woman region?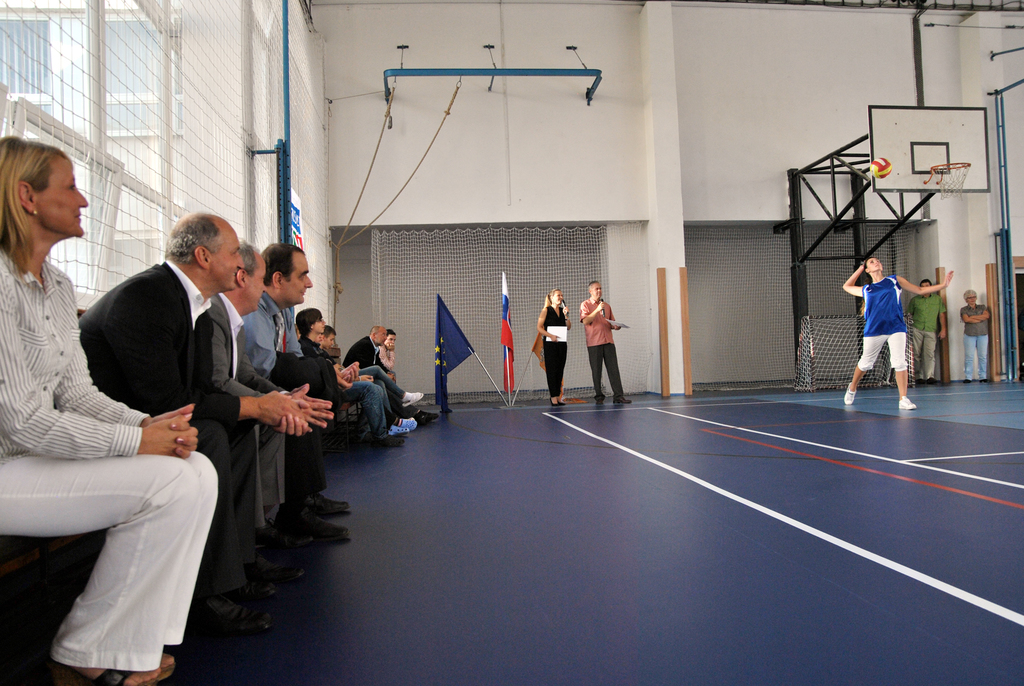
<box>538,289,570,407</box>
